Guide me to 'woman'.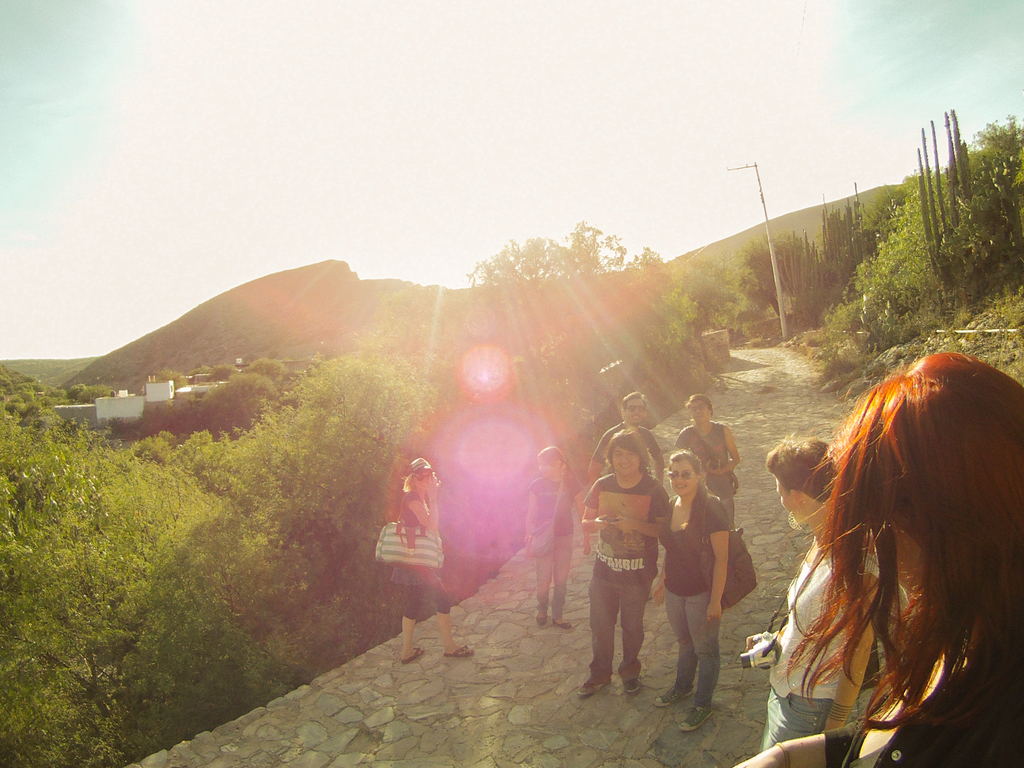
Guidance: x1=514 y1=443 x2=599 y2=625.
